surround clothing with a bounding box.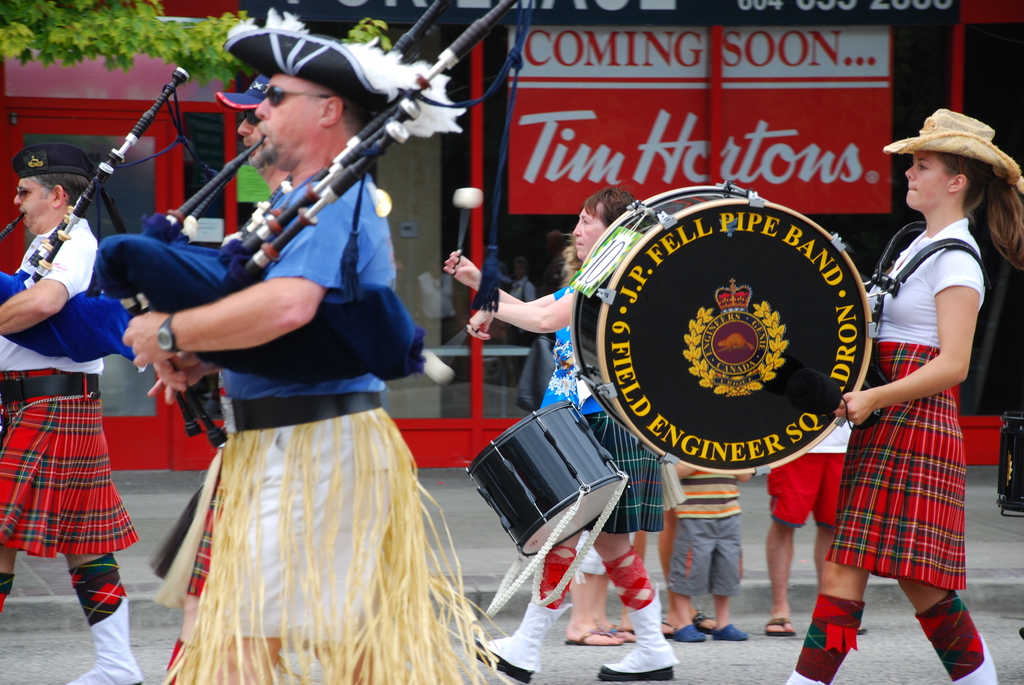
837,210,976,592.
